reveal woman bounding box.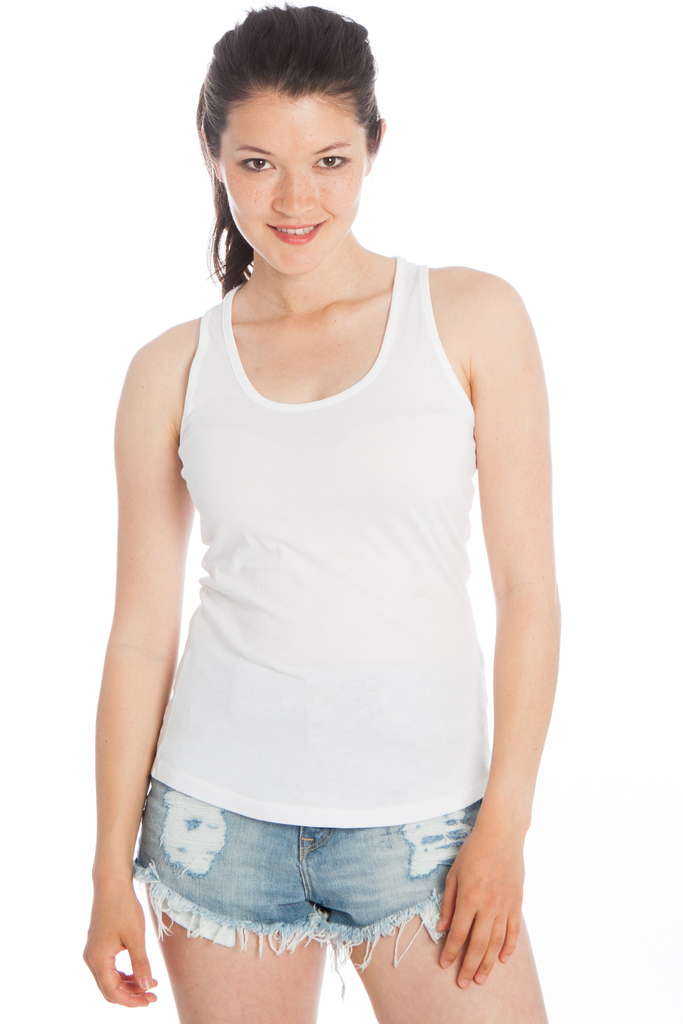
Revealed: Rect(77, 0, 563, 1023).
